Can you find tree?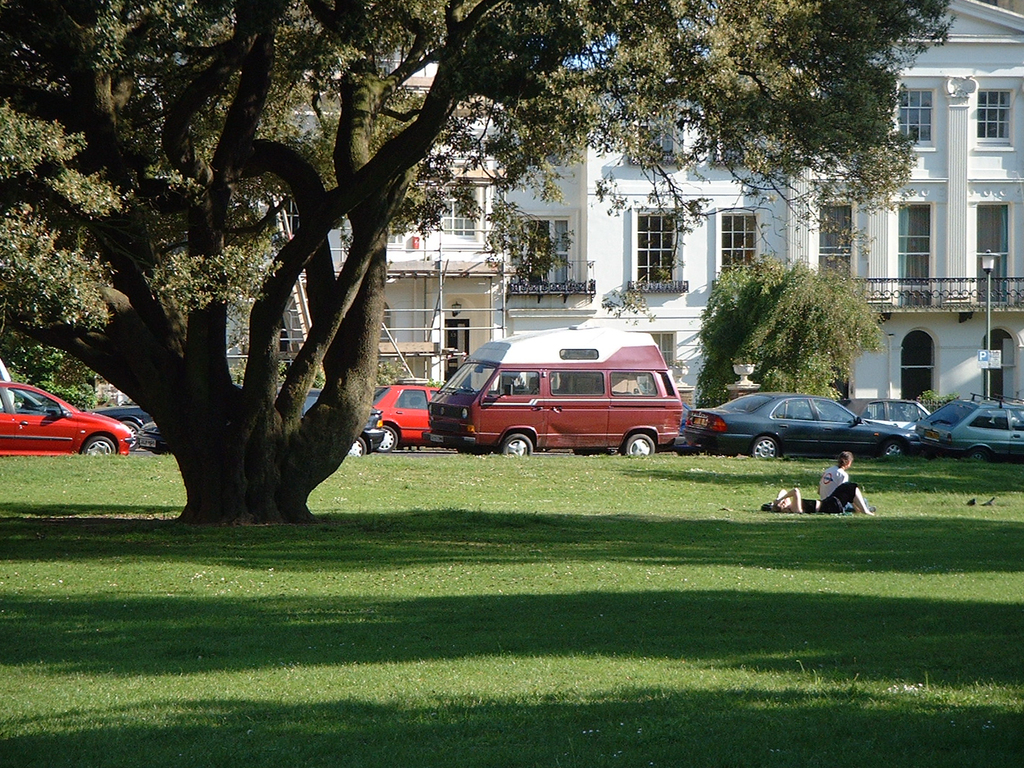
Yes, bounding box: 689/259/874/403.
